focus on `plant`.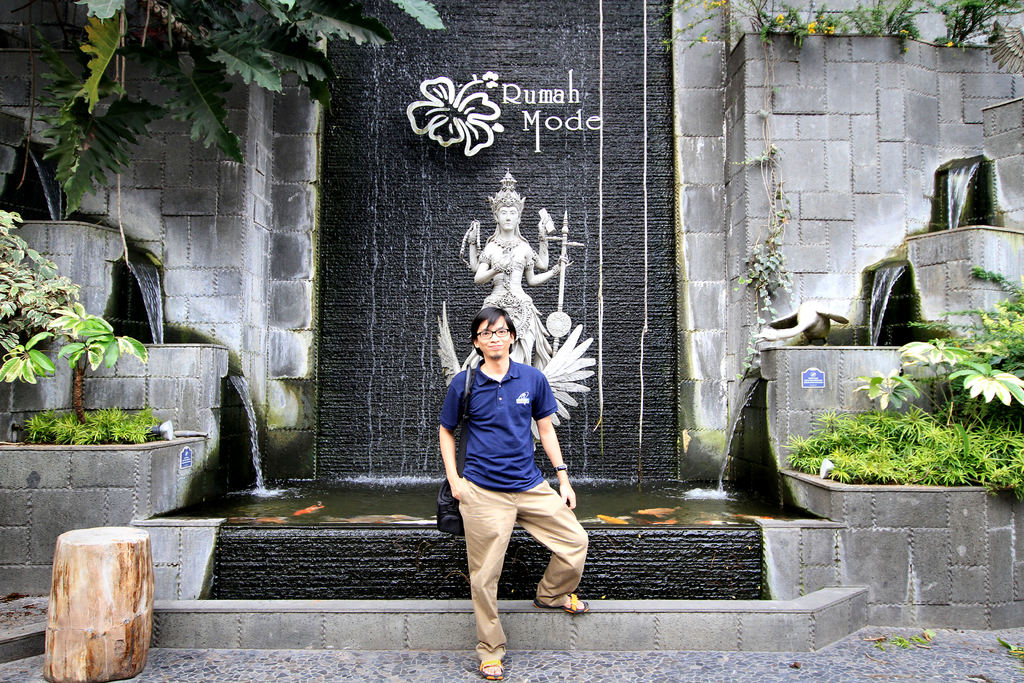
Focused at BBox(884, 0, 927, 49).
